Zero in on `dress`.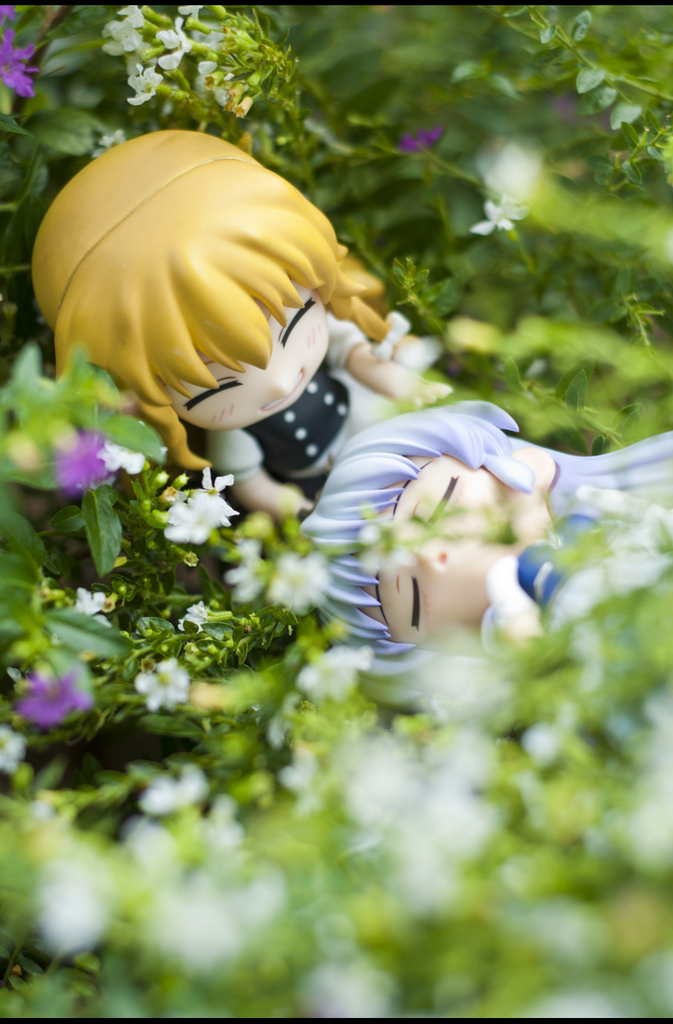
Zeroed in: {"left": 204, "top": 315, "right": 408, "bottom": 505}.
